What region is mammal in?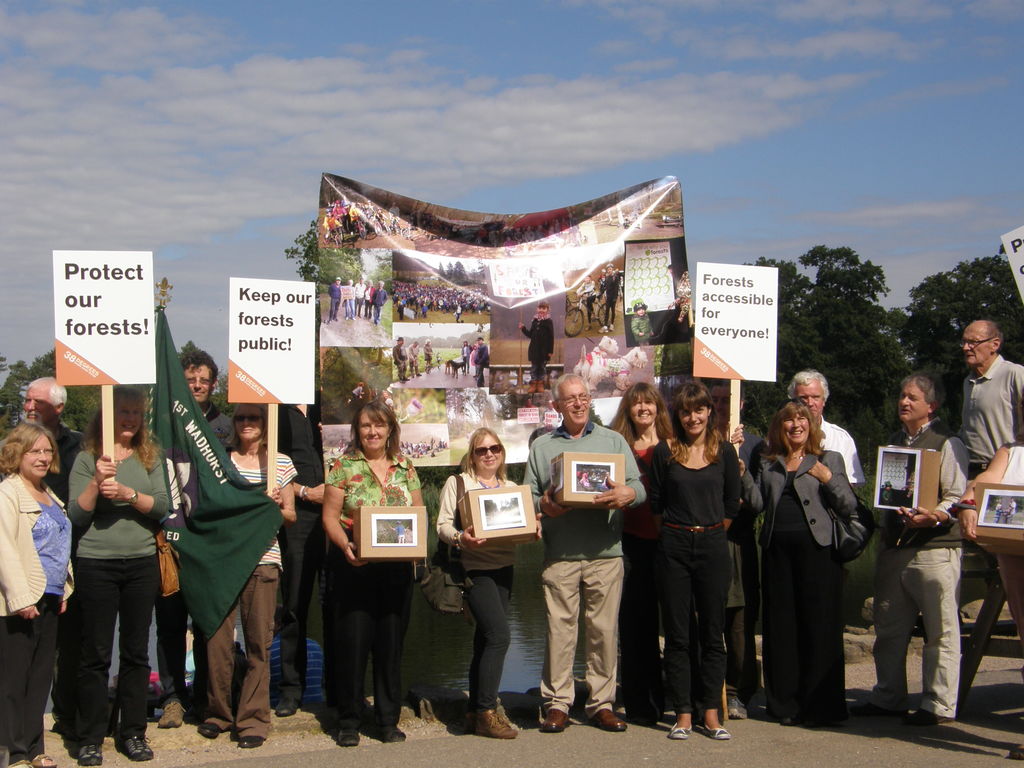
422:336:436:371.
